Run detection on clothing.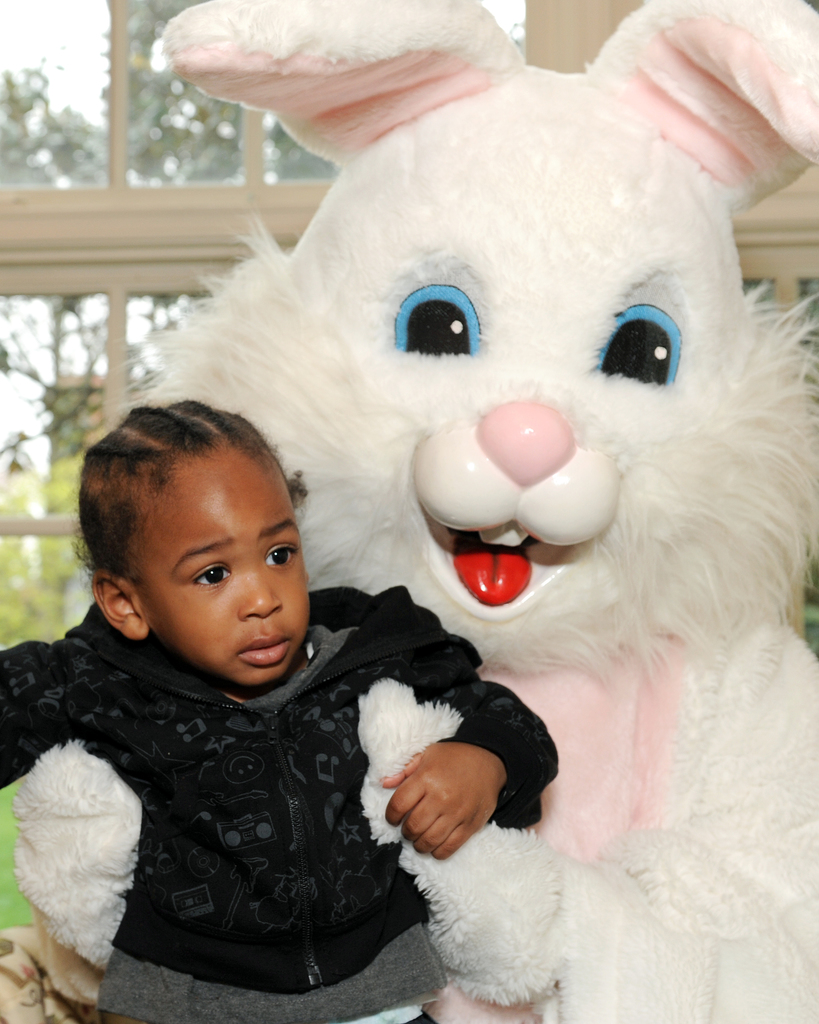
Result: l=1, t=525, r=510, b=1015.
